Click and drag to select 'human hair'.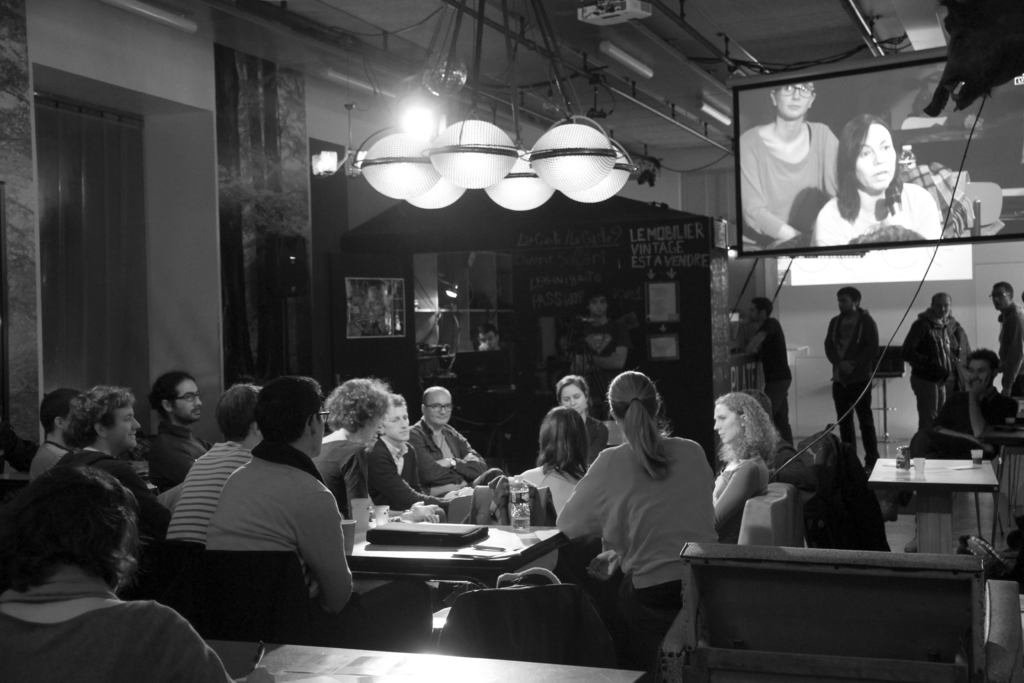
Selection: x1=966 y1=348 x2=1000 y2=384.
